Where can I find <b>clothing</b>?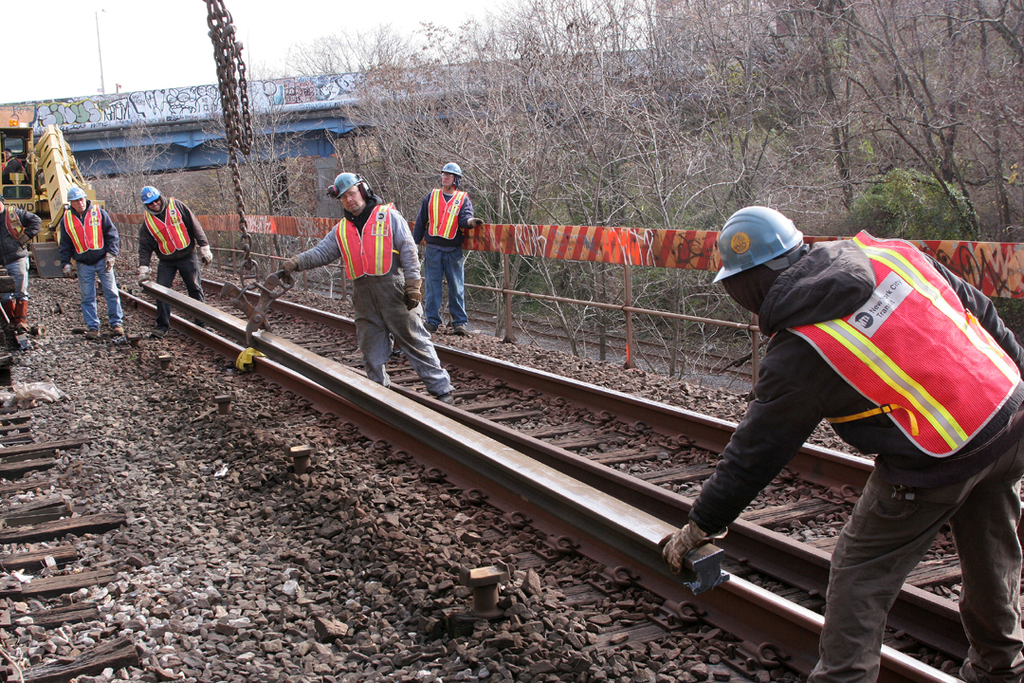
You can find it at (x1=414, y1=181, x2=476, y2=332).
